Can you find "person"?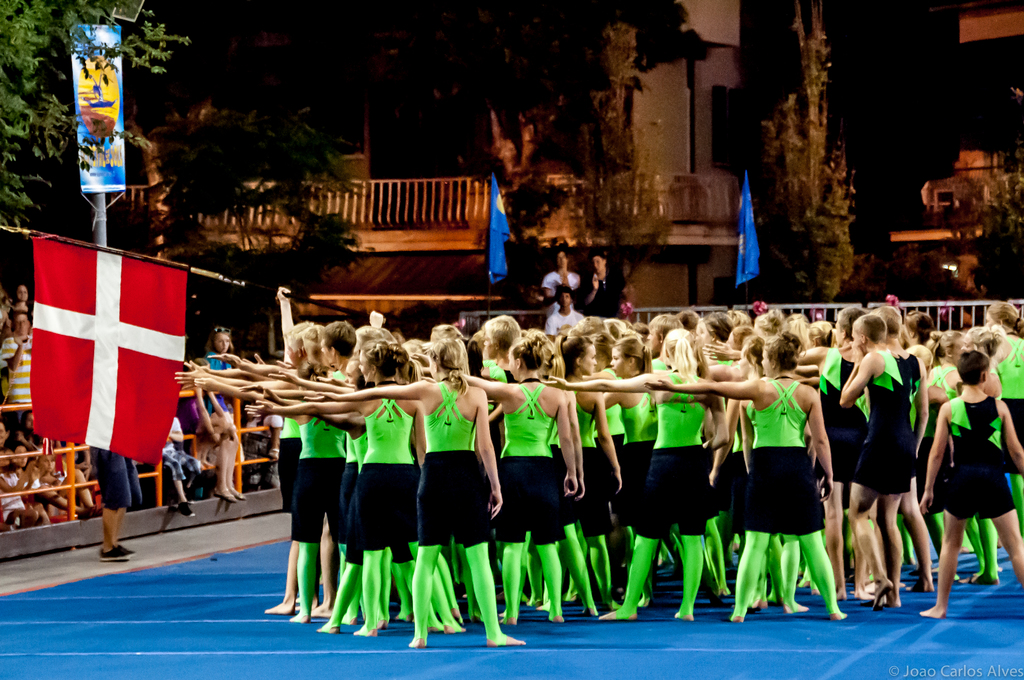
Yes, bounding box: (932,323,1009,610).
